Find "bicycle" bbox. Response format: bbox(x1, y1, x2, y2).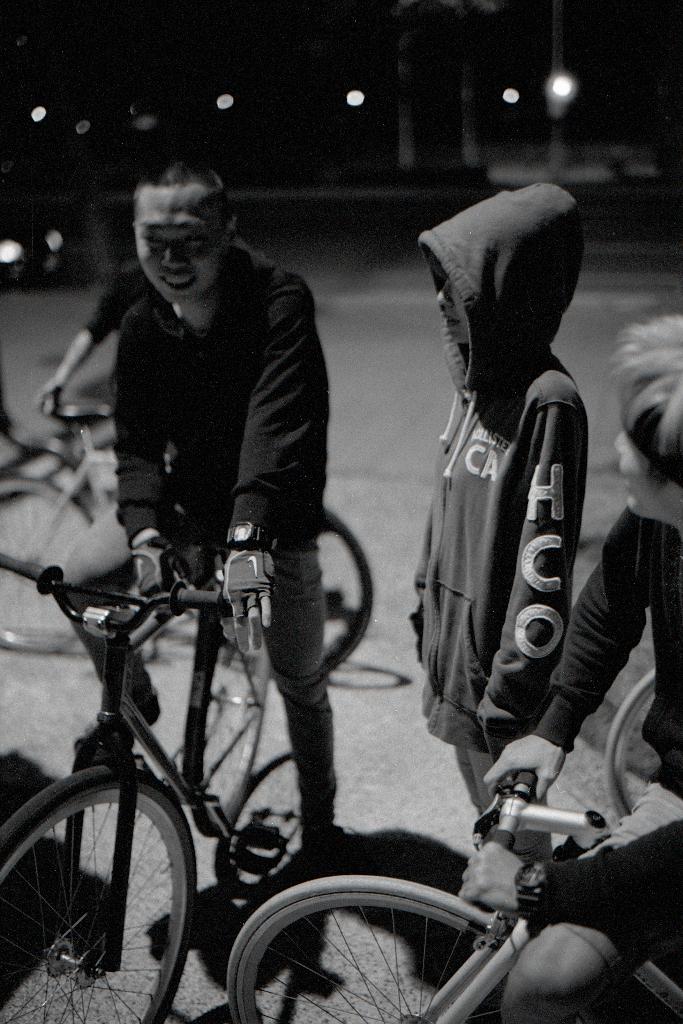
bbox(0, 392, 376, 679).
